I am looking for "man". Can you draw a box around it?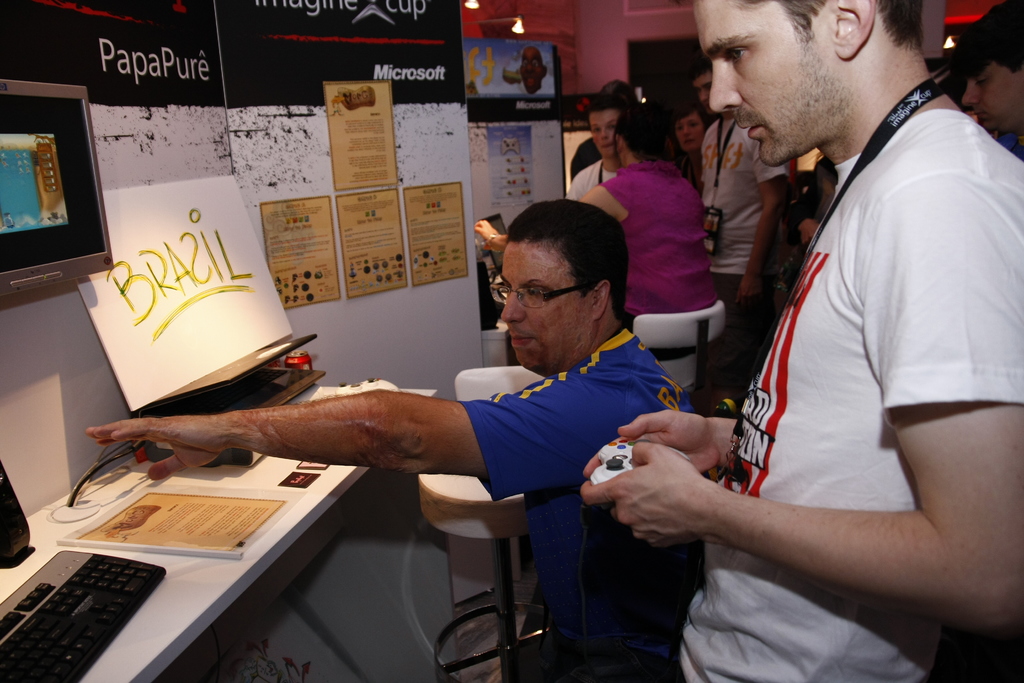
Sure, the bounding box is left=684, top=0, right=1016, bottom=673.
